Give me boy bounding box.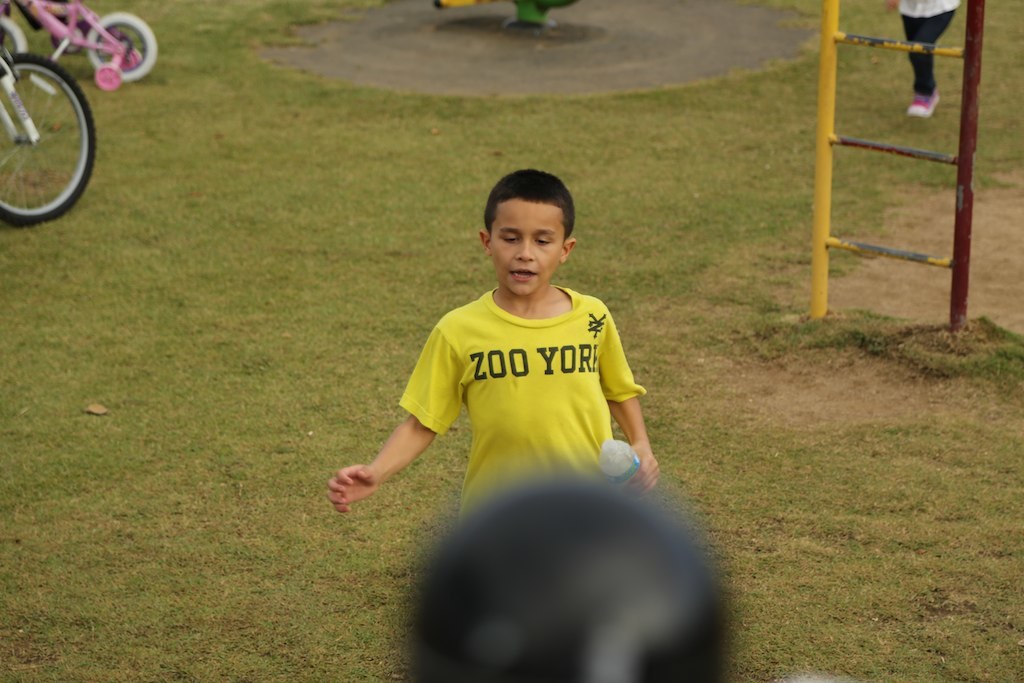
[left=325, top=169, right=659, bottom=527].
